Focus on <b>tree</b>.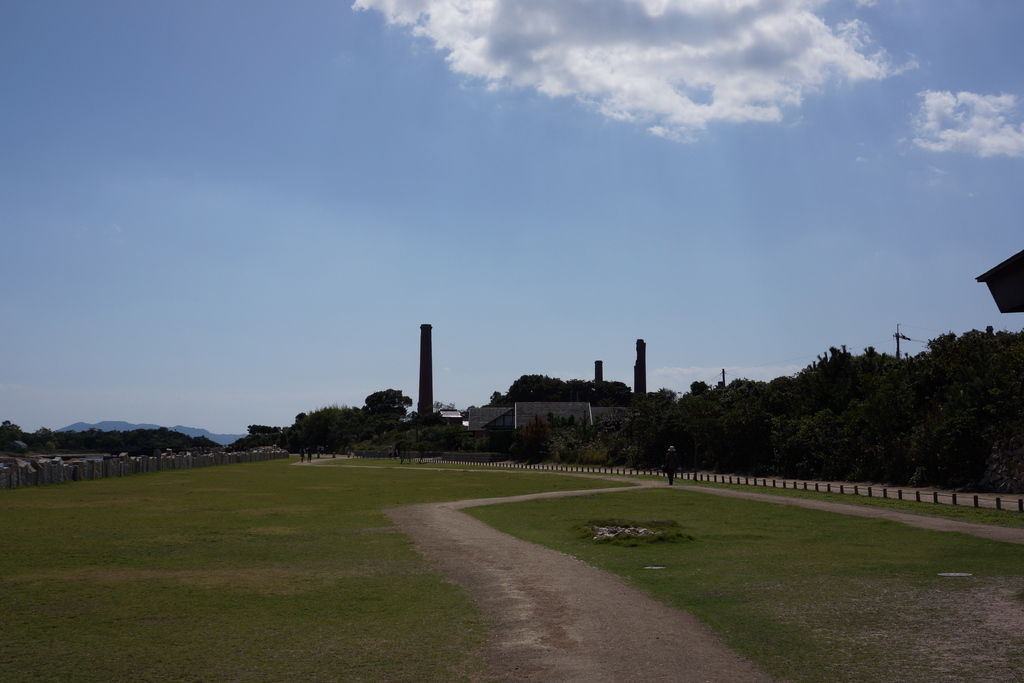
Focused at crop(886, 313, 1020, 491).
